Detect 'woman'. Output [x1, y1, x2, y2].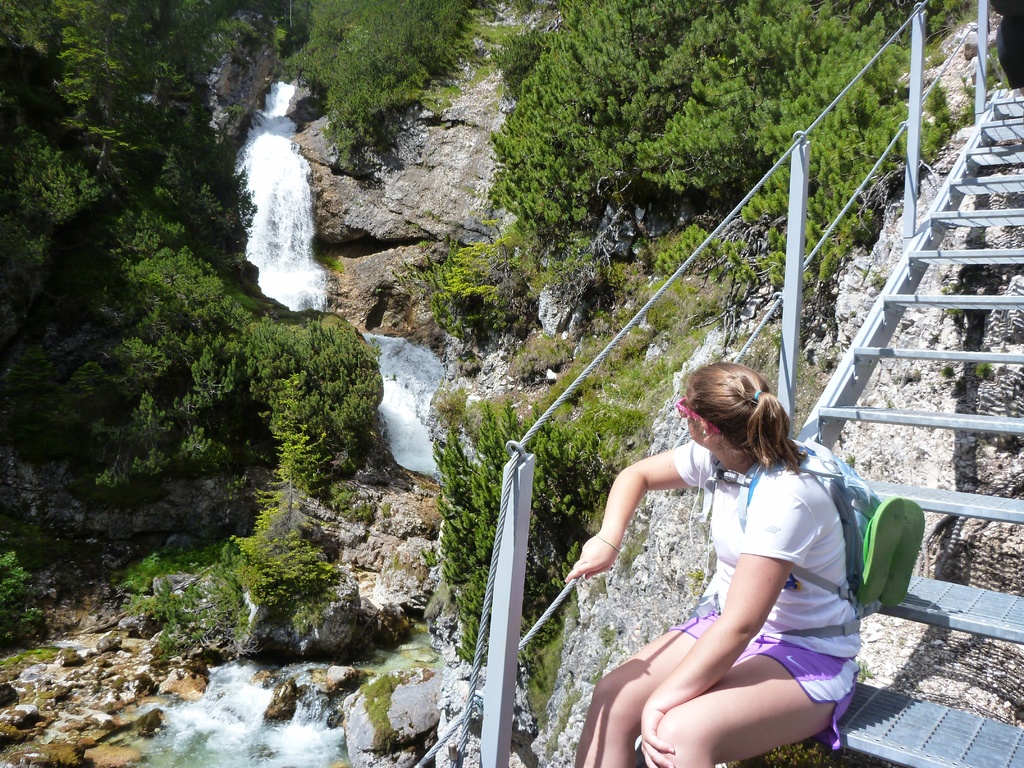
[577, 335, 881, 767].
